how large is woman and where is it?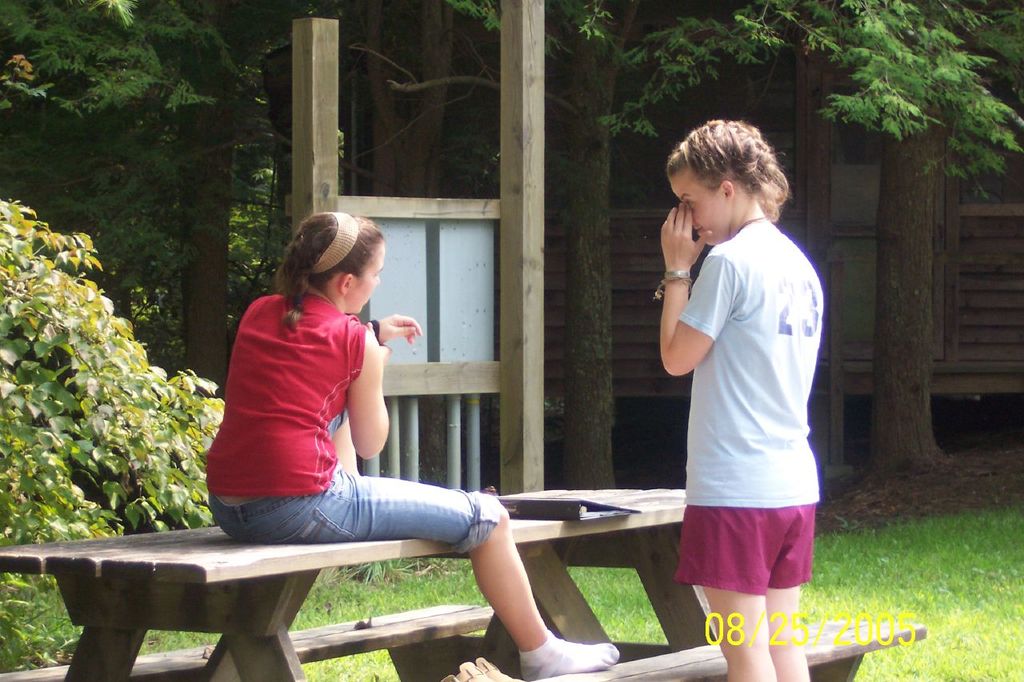
Bounding box: l=647, t=119, r=820, b=681.
